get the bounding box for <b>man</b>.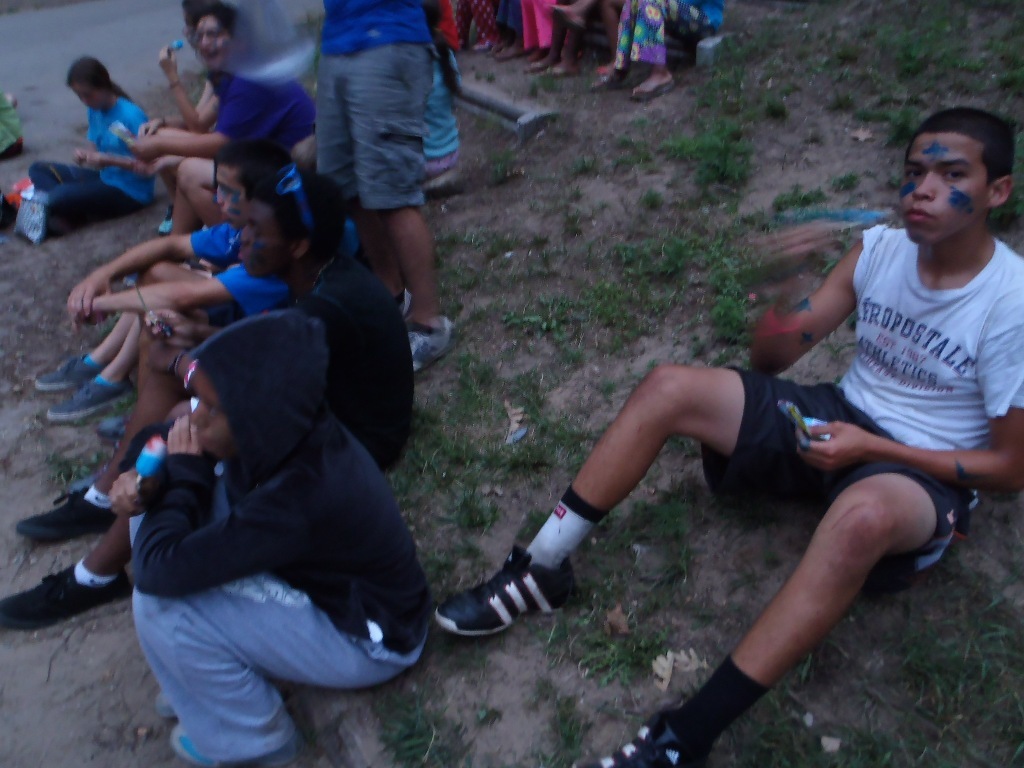
Rect(421, 140, 1007, 749).
